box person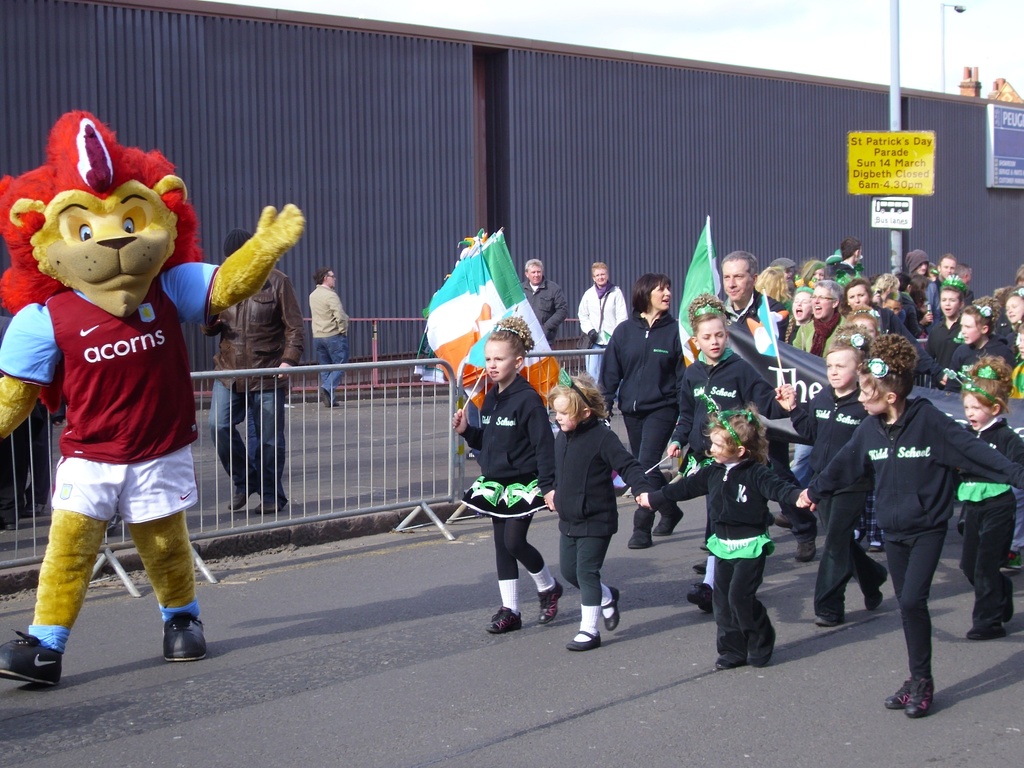
(0, 116, 298, 692)
